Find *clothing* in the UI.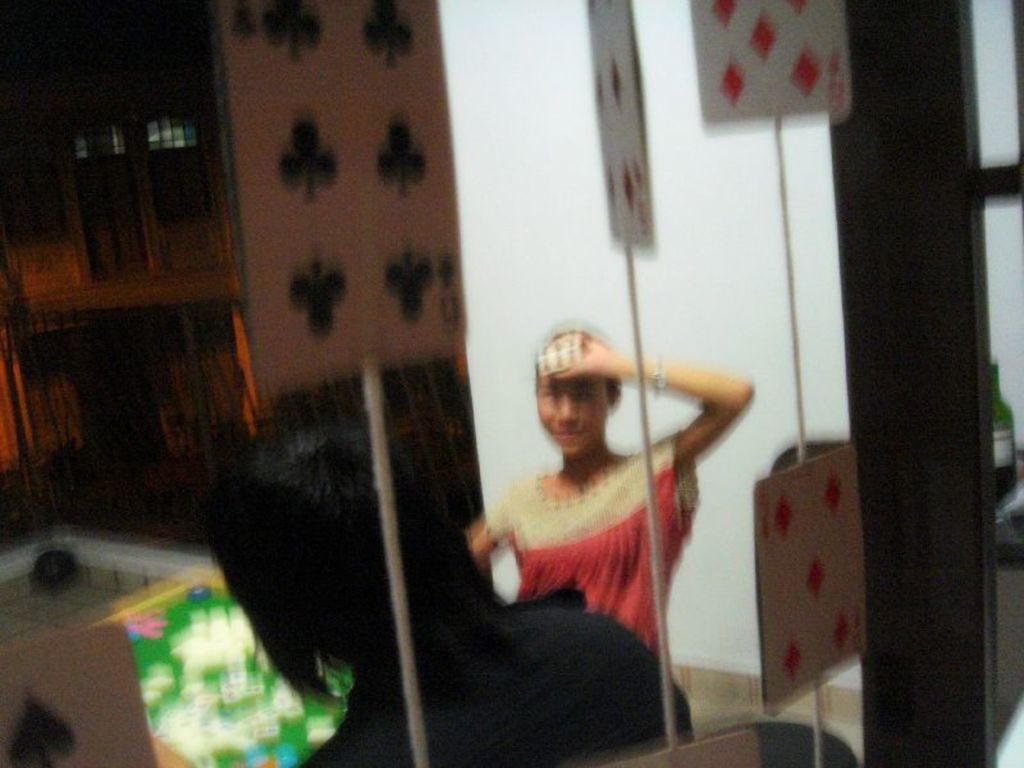
UI element at (489, 431, 700, 657).
